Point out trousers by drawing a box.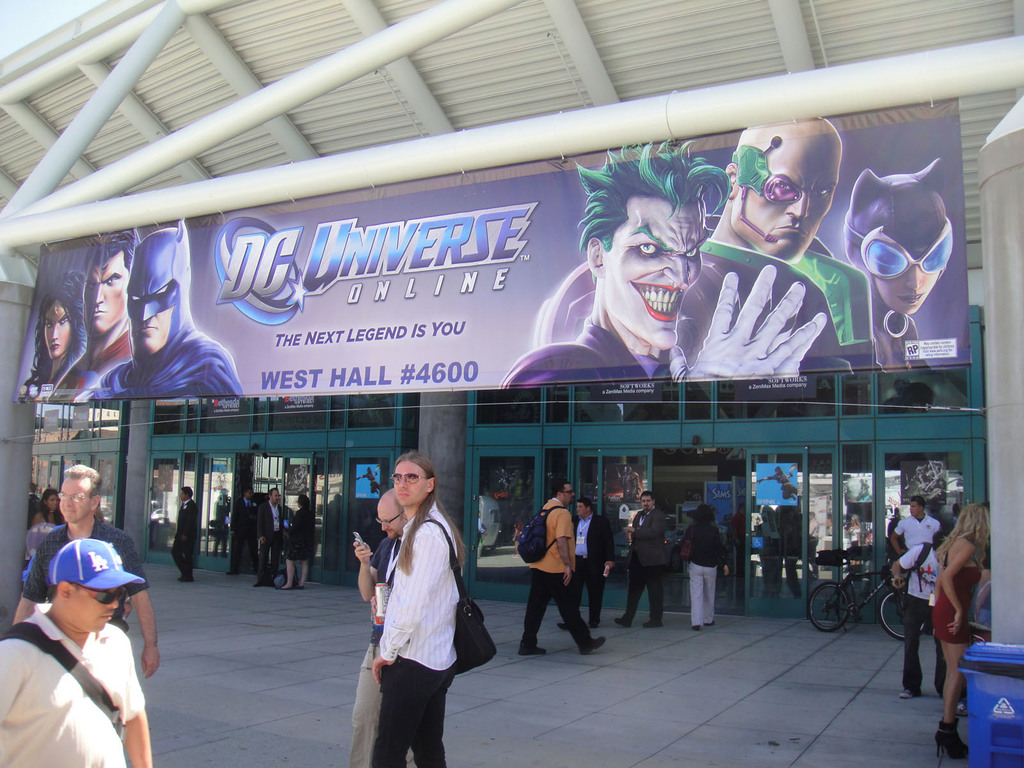
253/538/282/584.
